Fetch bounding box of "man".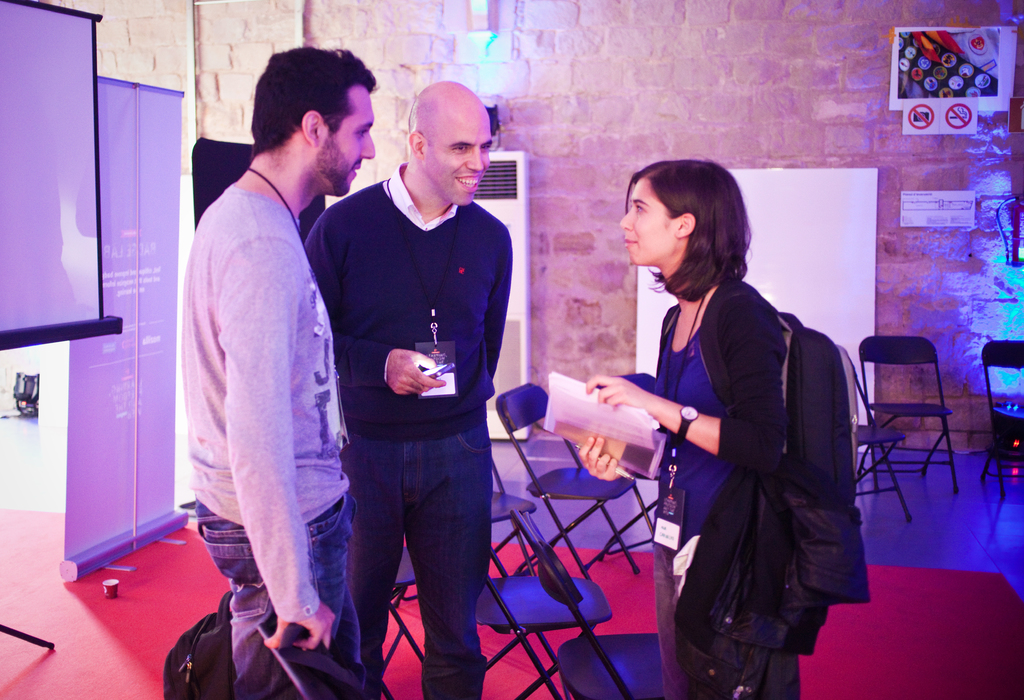
Bbox: [left=178, top=44, right=378, bottom=699].
